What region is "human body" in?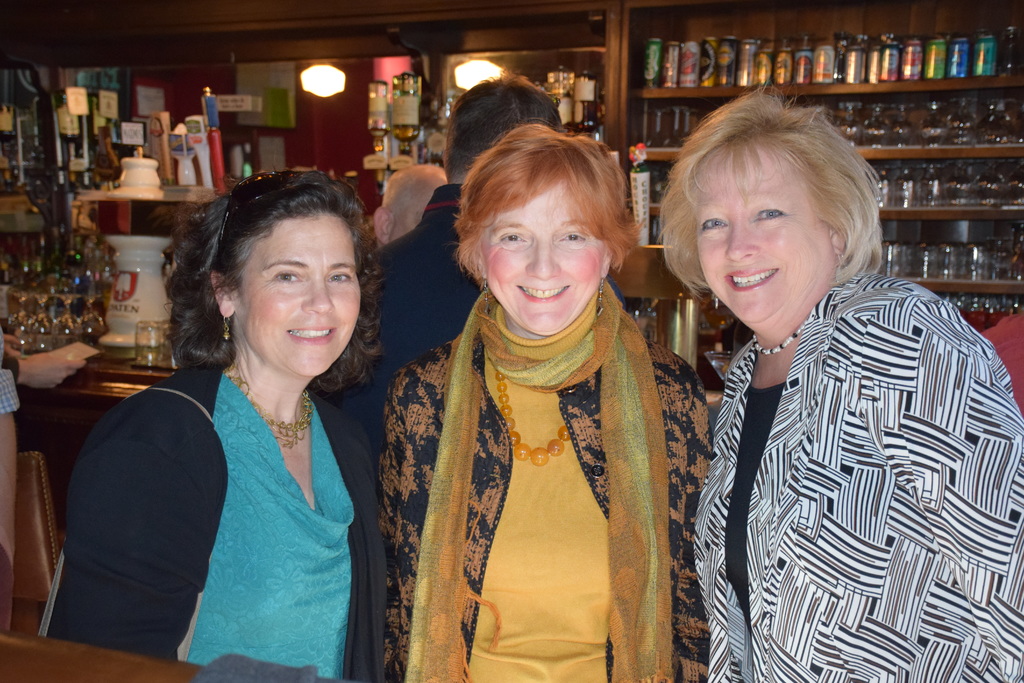
x1=316 y1=181 x2=495 y2=465.
